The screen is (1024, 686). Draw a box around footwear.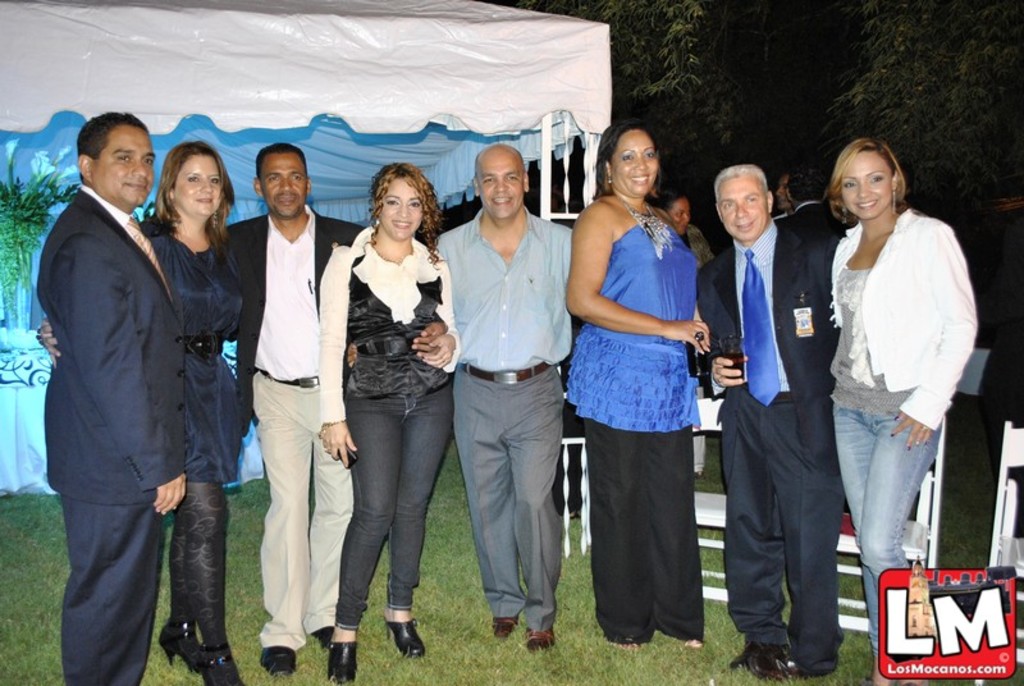
select_region(311, 622, 340, 655).
